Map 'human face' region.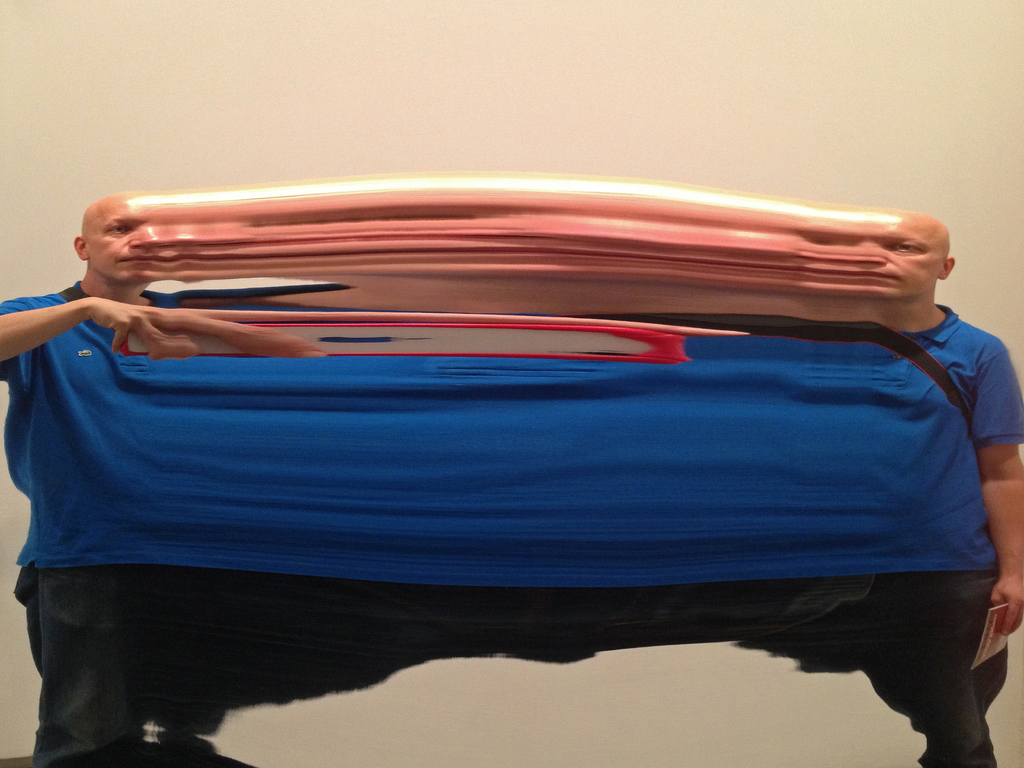
Mapped to (x1=86, y1=196, x2=155, y2=279).
